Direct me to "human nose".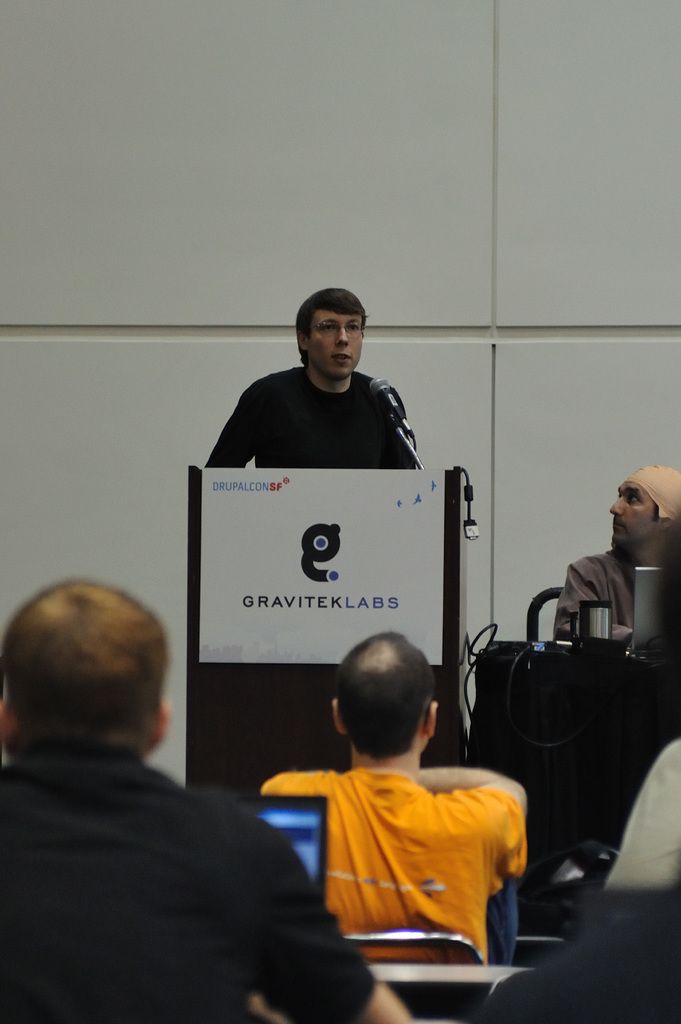
Direction: x1=329 y1=323 x2=352 y2=346.
